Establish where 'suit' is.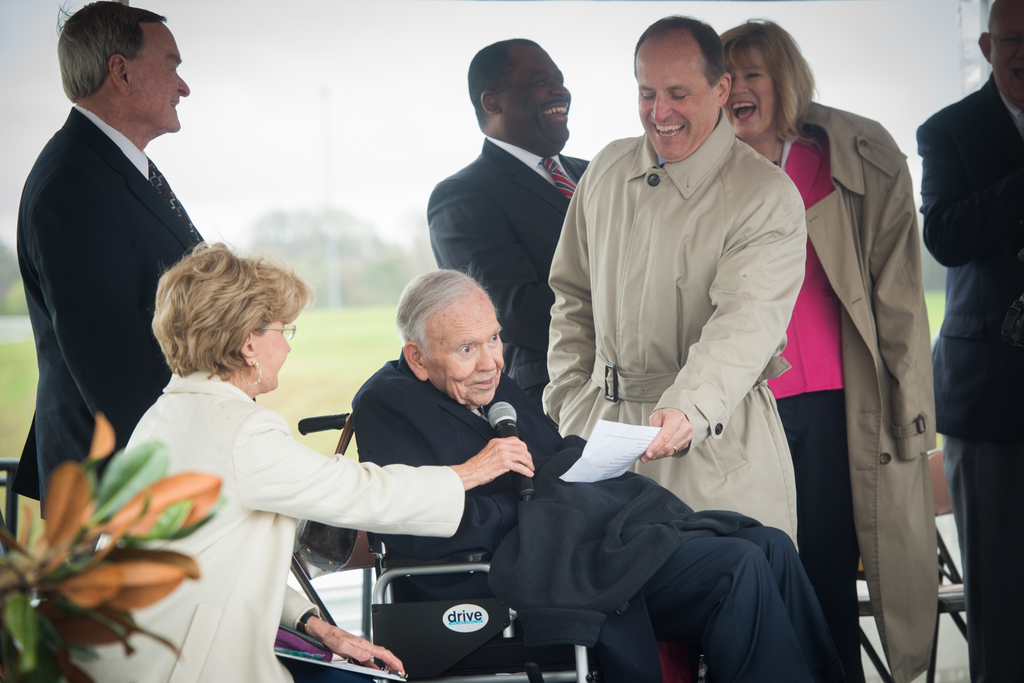
Established at {"x1": 14, "y1": 49, "x2": 234, "y2": 514}.
